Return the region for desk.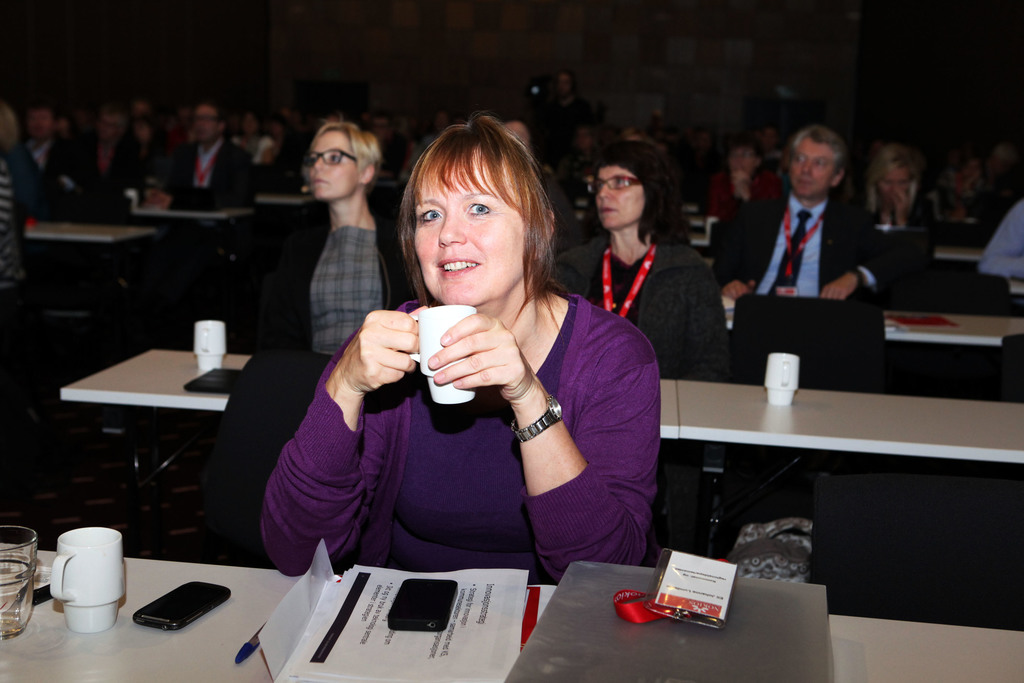
[left=0, top=541, right=1023, bottom=682].
